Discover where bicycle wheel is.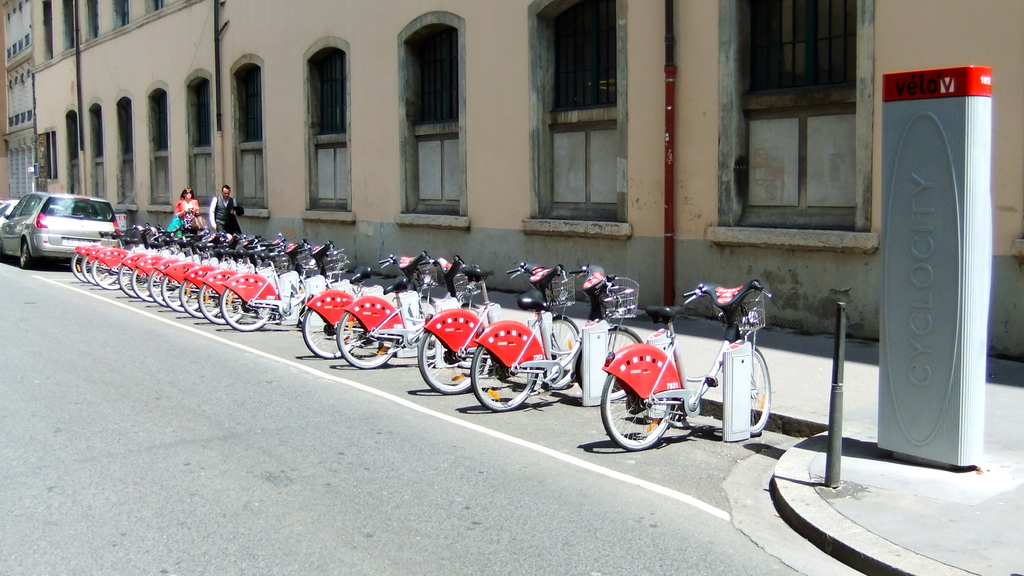
Discovered at [470, 327, 543, 411].
